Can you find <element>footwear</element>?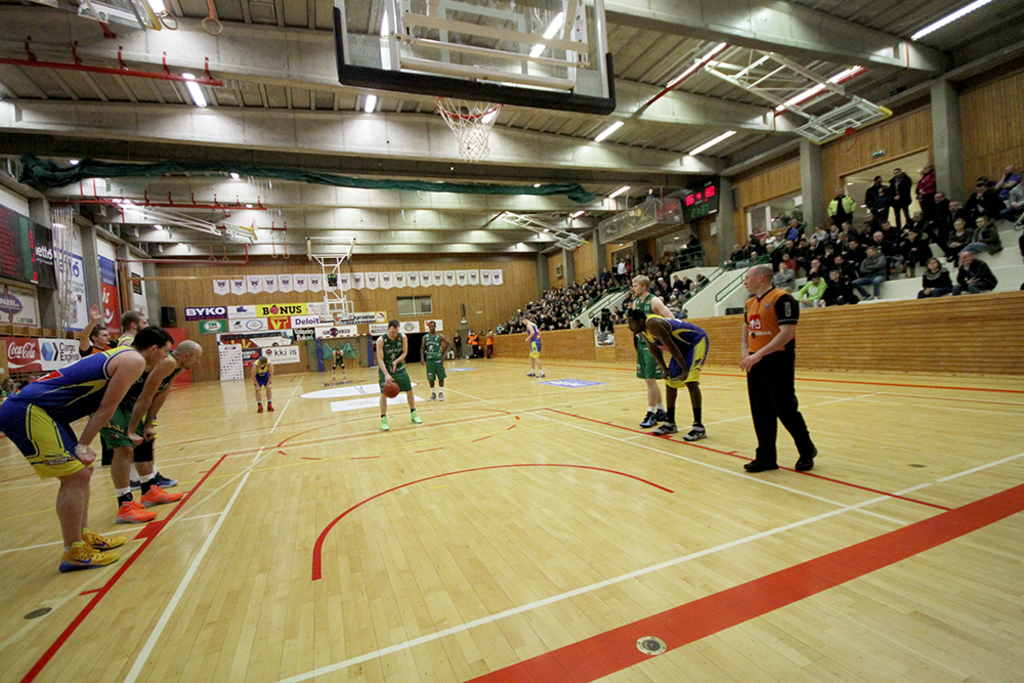
Yes, bounding box: bbox=(540, 368, 546, 376).
